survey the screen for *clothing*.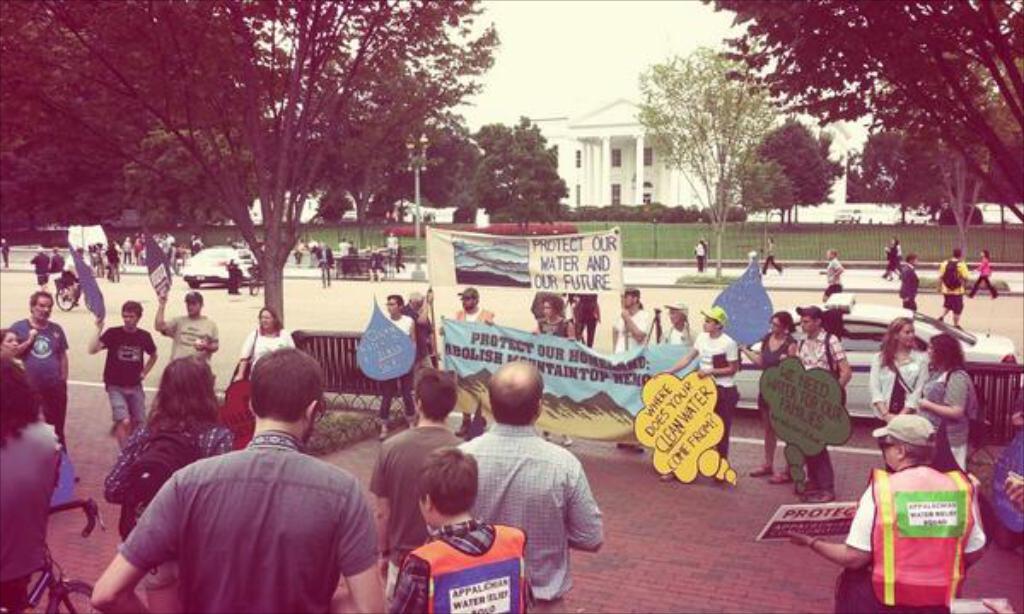
Survey found: [x1=155, y1=309, x2=224, y2=368].
